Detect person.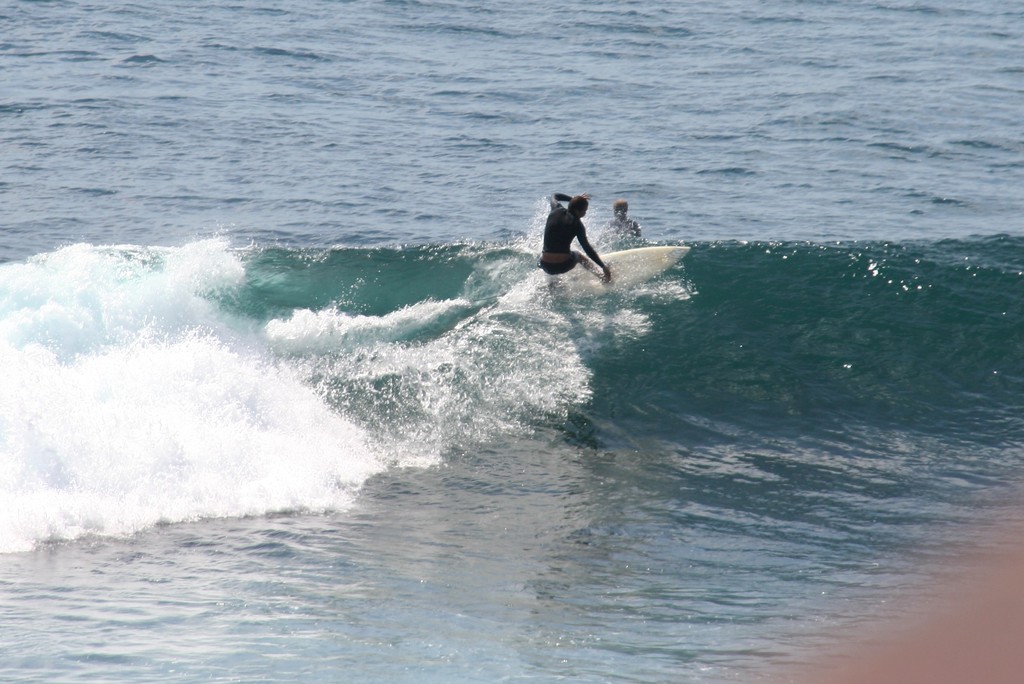
Detected at {"x1": 538, "y1": 184, "x2": 606, "y2": 278}.
